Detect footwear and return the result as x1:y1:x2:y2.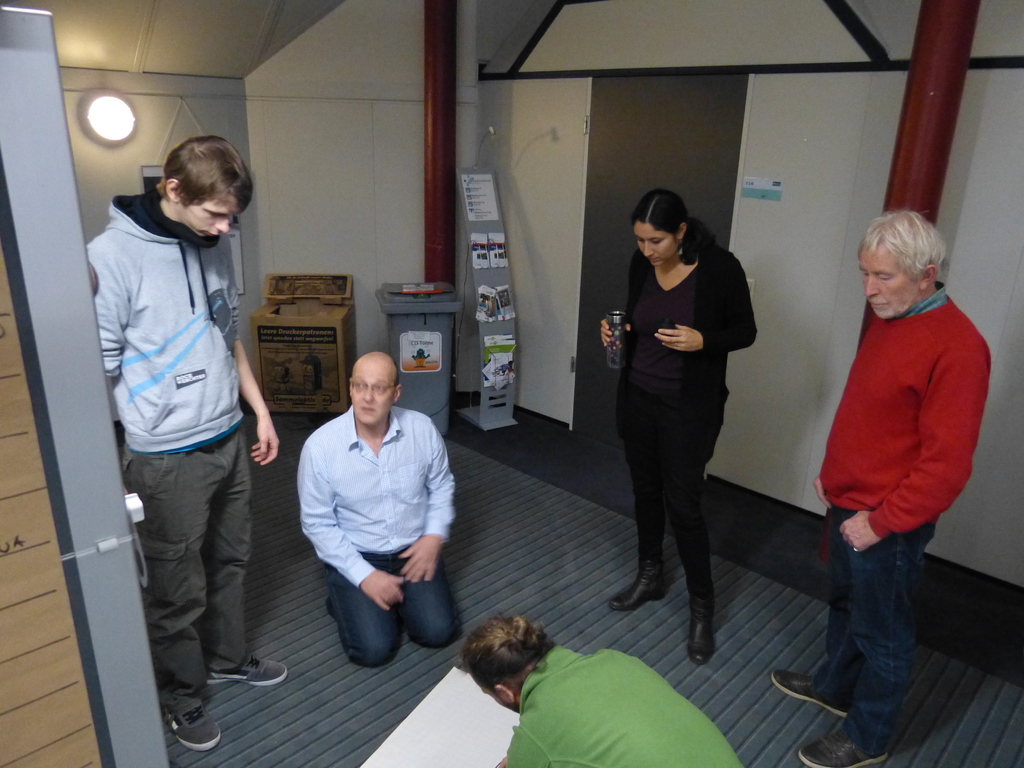
609:558:664:611.
